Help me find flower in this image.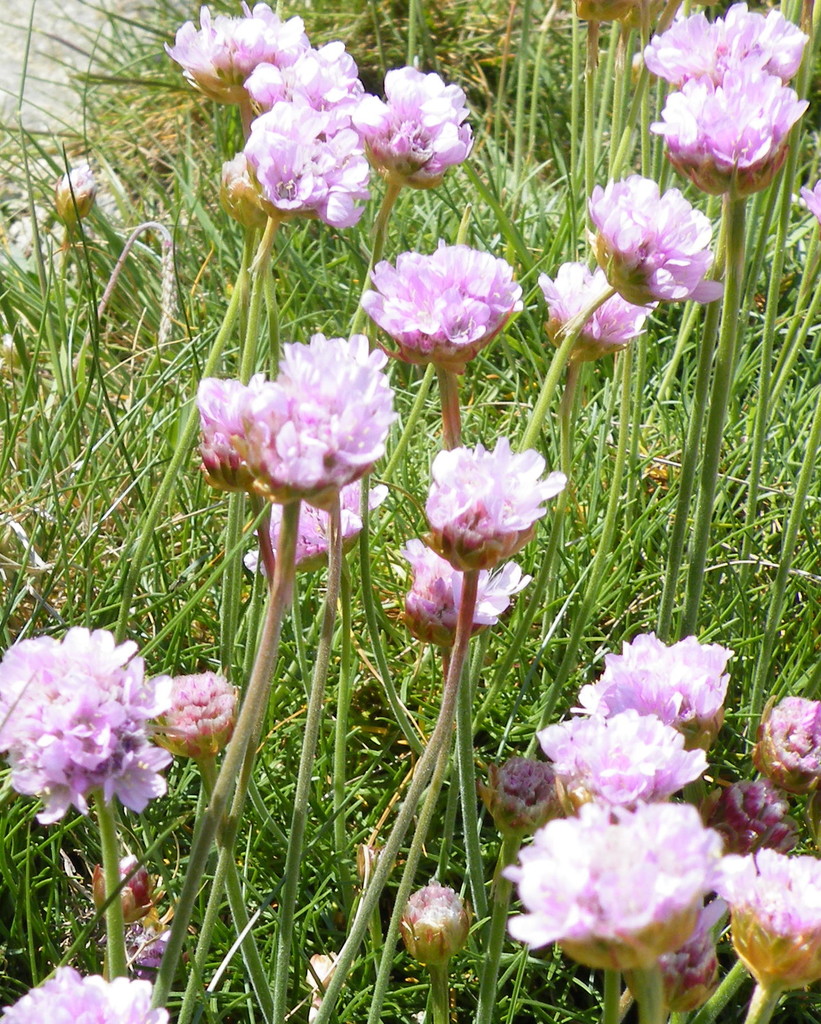
Found it: pyautogui.locateOnScreen(356, 58, 476, 193).
